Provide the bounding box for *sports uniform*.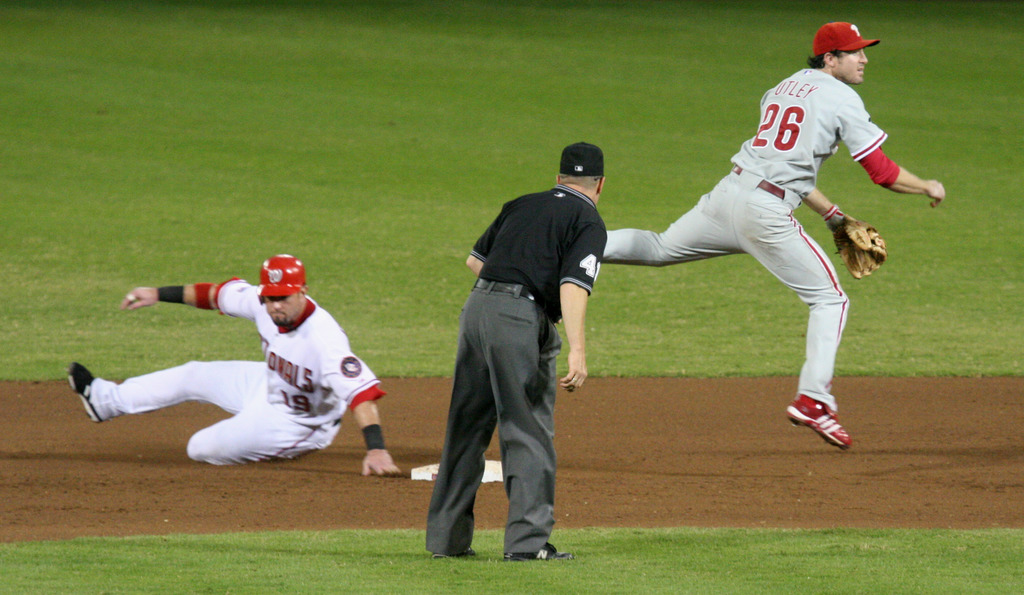
region(432, 170, 613, 558).
